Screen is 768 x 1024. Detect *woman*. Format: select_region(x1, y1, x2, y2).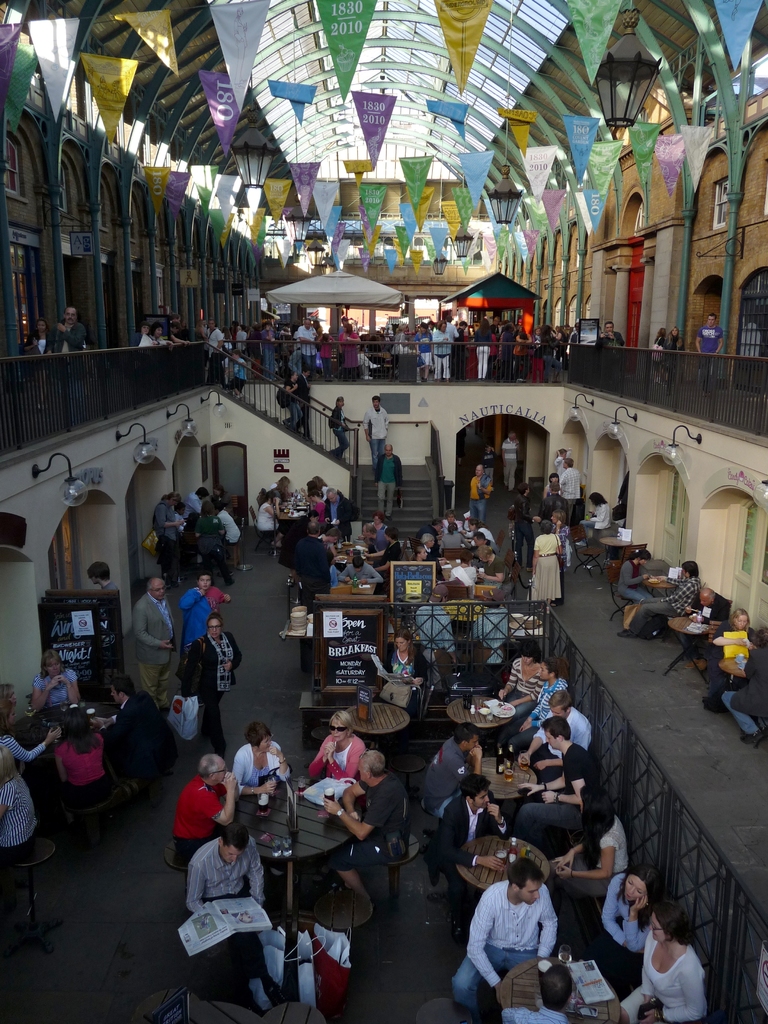
select_region(545, 783, 632, 900).
